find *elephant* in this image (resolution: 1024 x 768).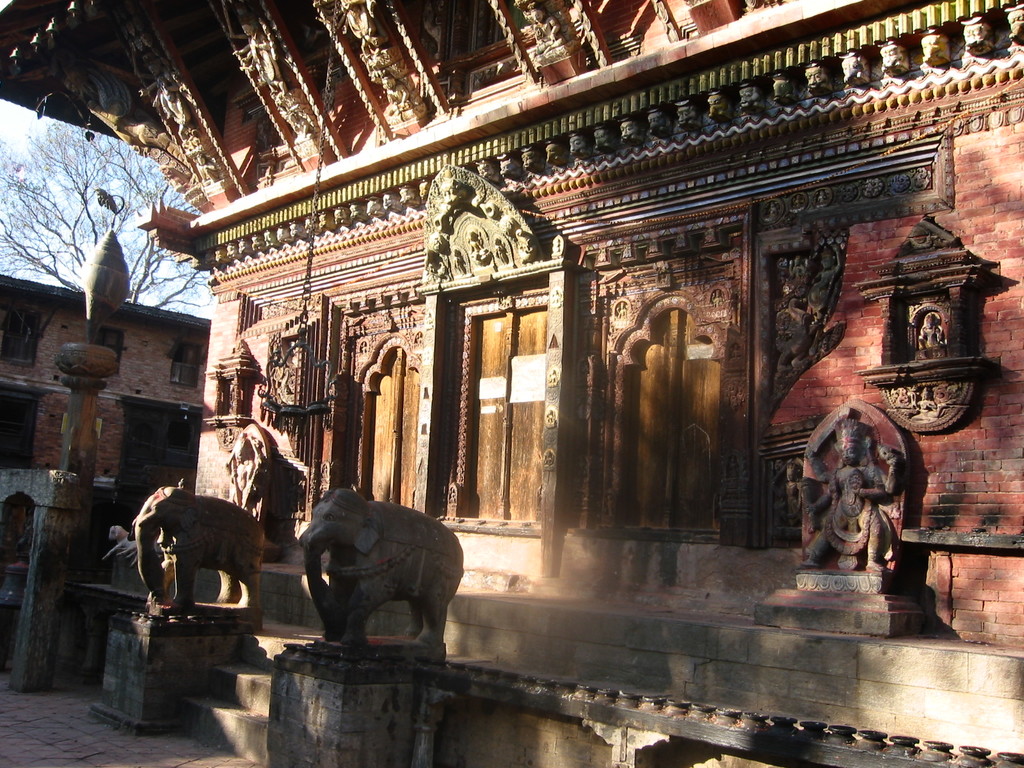
region(133, 486, 267, 615).
